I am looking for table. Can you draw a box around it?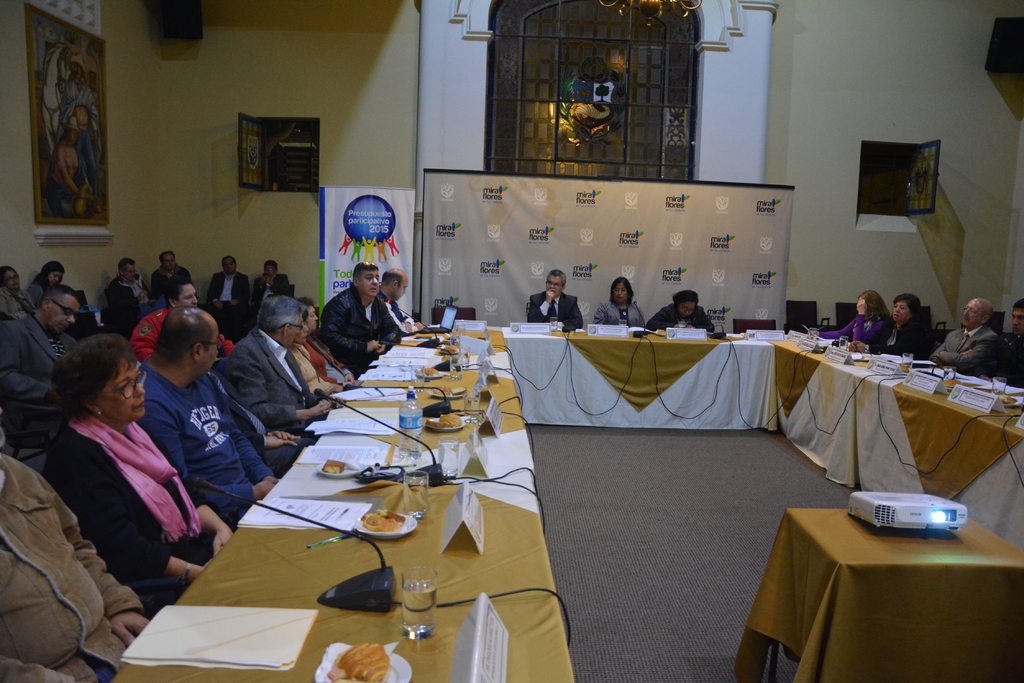
Sure, the bounding box is {"x1": 729, "y1": 509, "x2": 1023, "y2": 679}.
